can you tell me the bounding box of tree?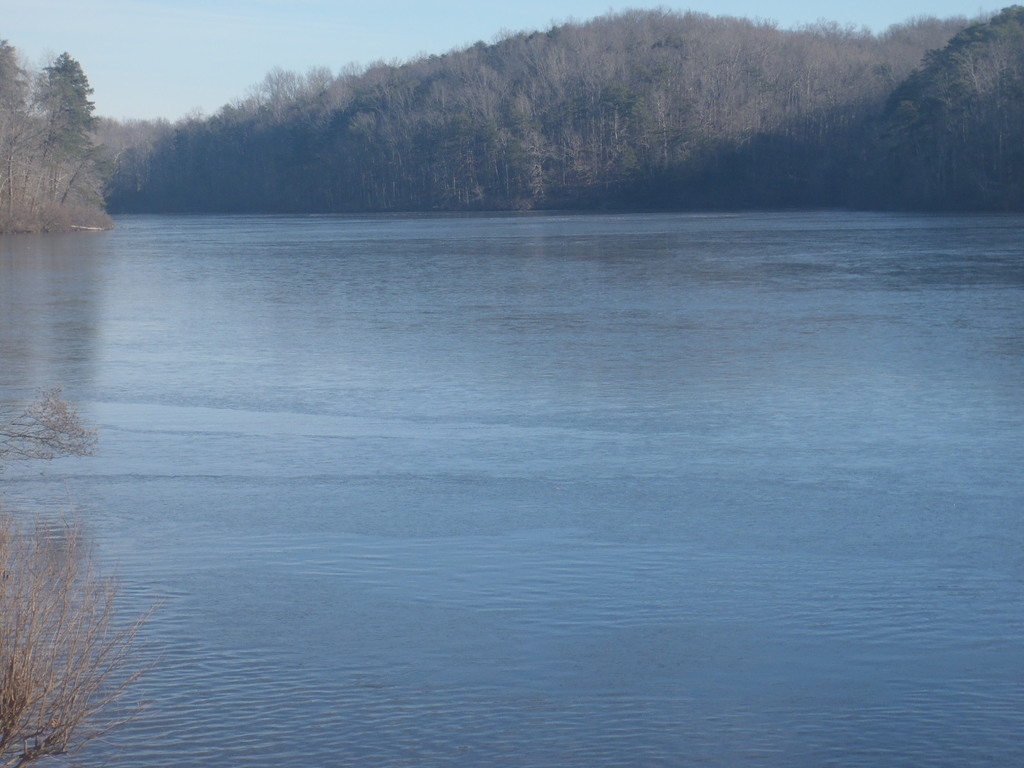
region(32, 50, 99, 184).
